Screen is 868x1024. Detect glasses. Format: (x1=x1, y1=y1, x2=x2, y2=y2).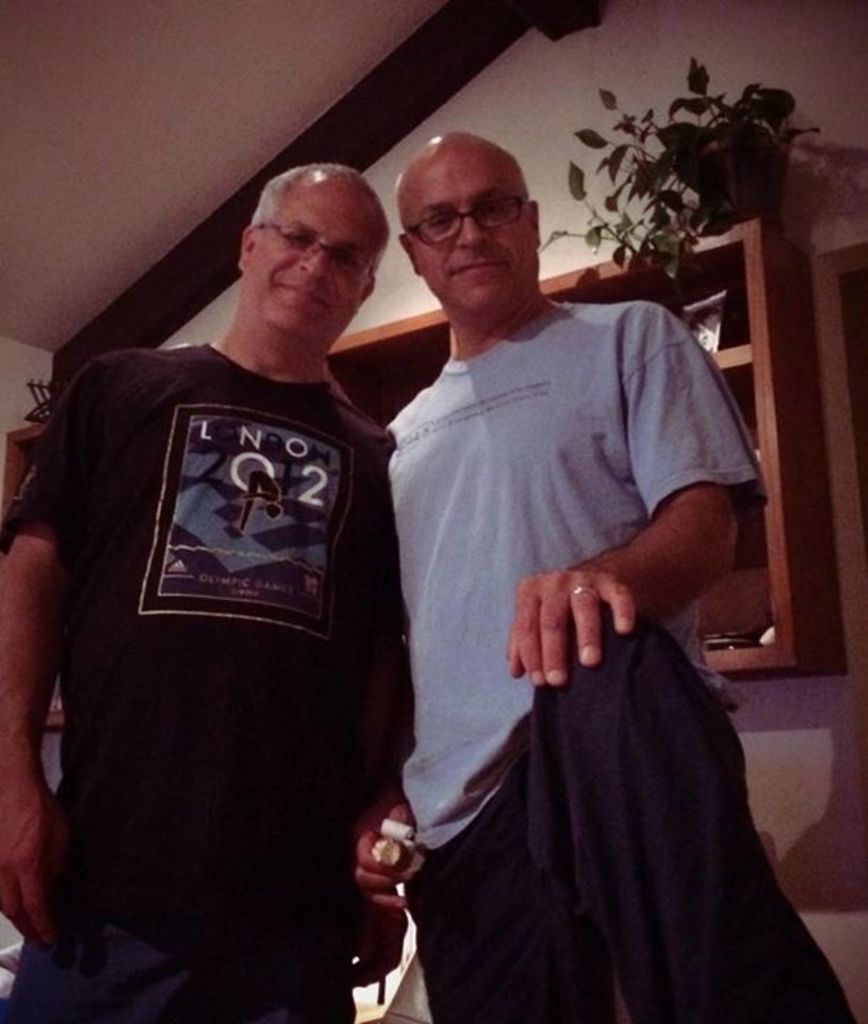
(x1=253, y1=220, x2=377, y2=282).
